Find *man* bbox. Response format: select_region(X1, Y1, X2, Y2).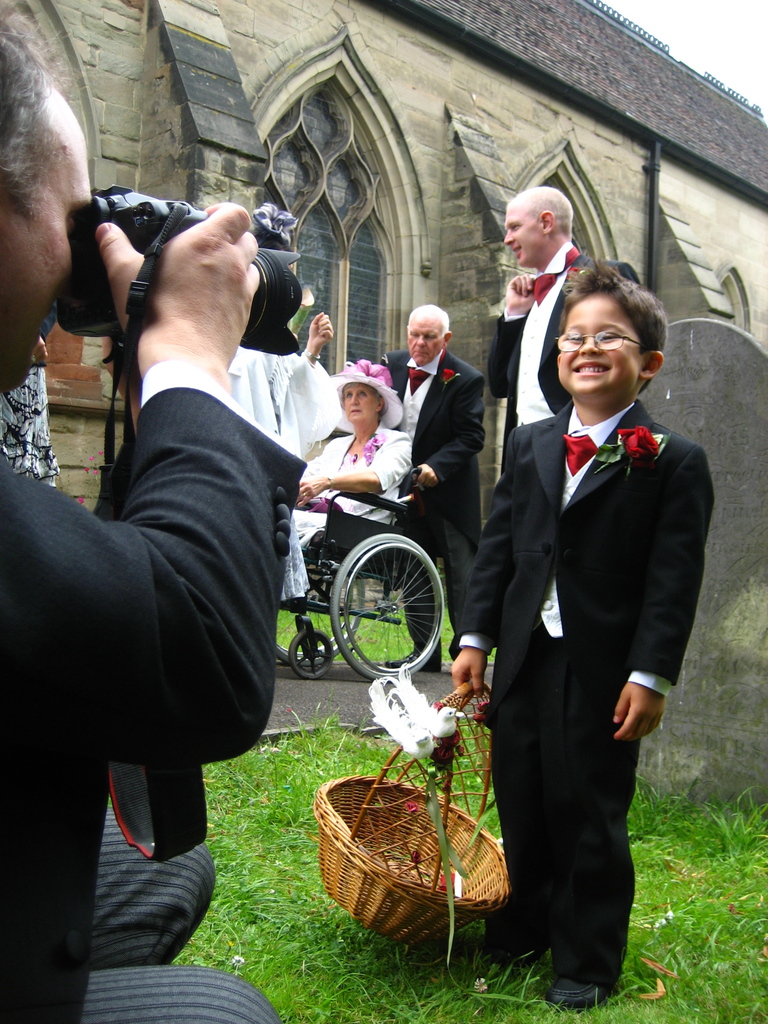
select_region(486, 189, 640, 468).
